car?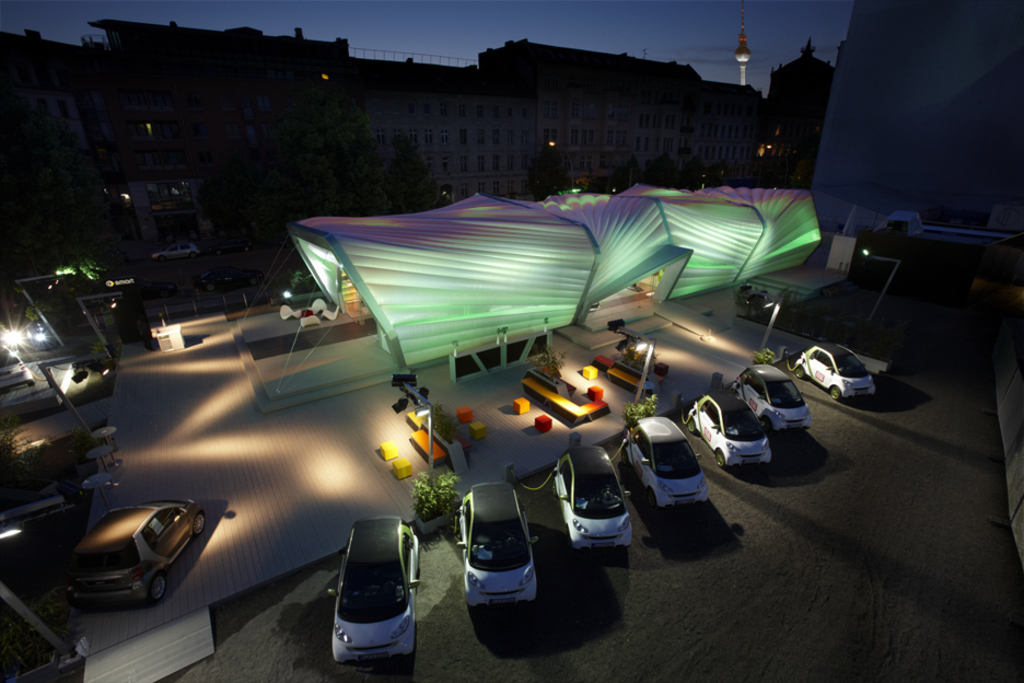
box(620, 416, 709, 519)
